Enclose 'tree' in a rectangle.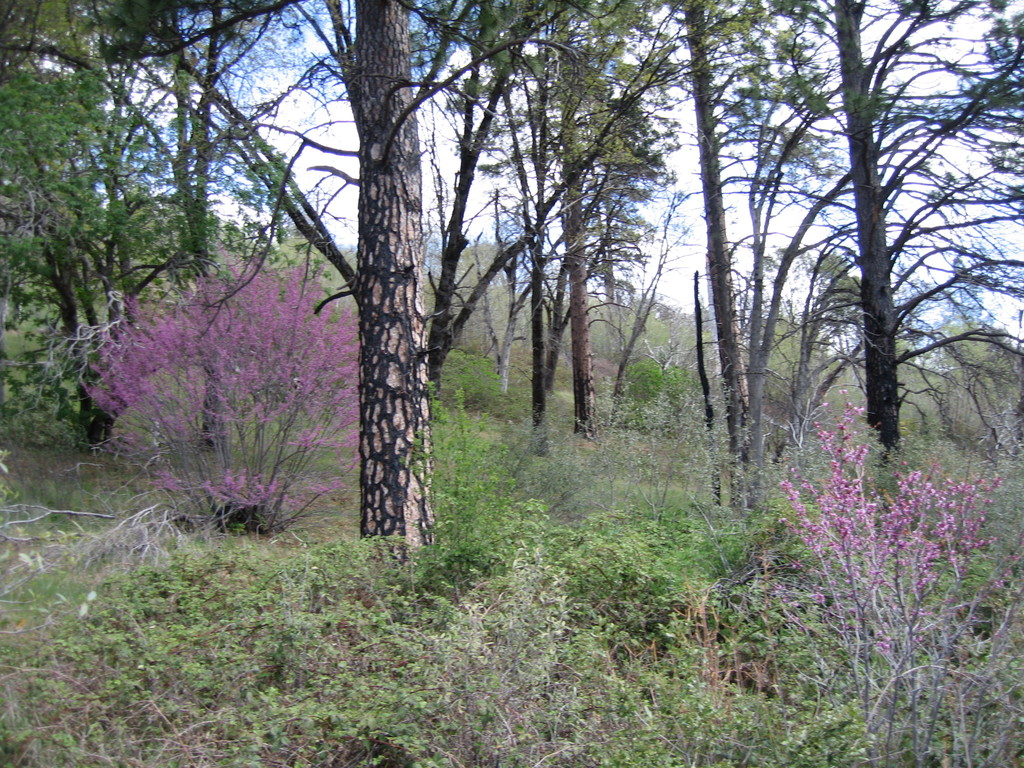
locate(413, 4, 515, 414).
